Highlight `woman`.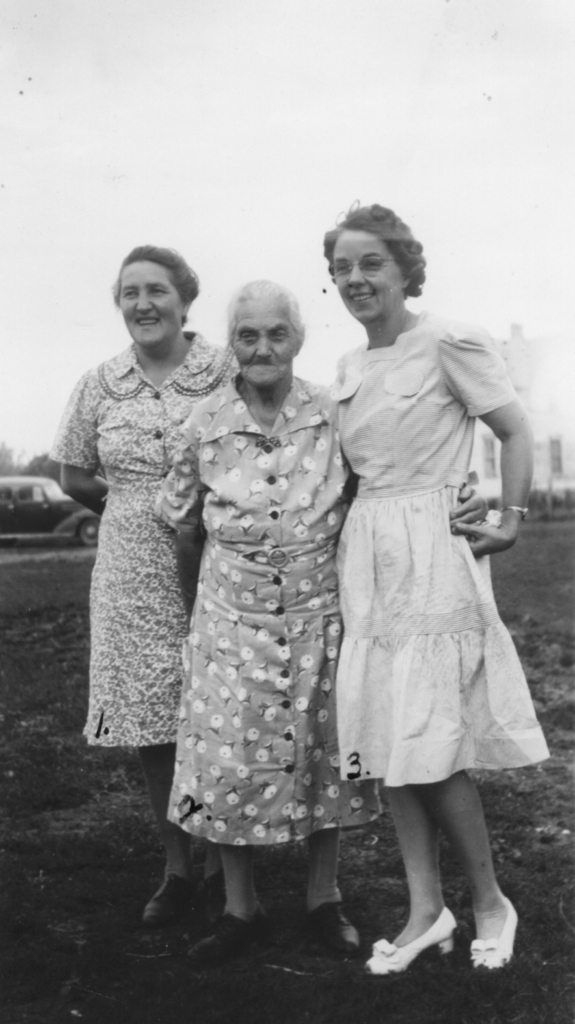
Highlighted region: [left=156, top=279, right=490, bottom=958].
